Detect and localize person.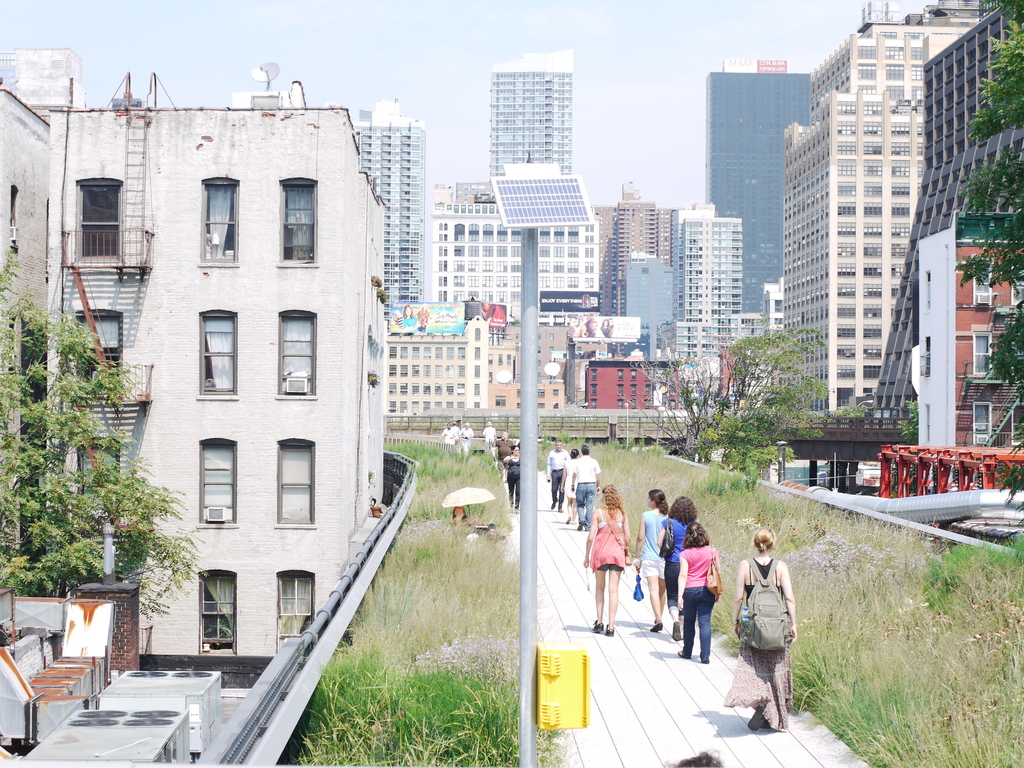
Localized at bbox(659, 491, 698, 642).
